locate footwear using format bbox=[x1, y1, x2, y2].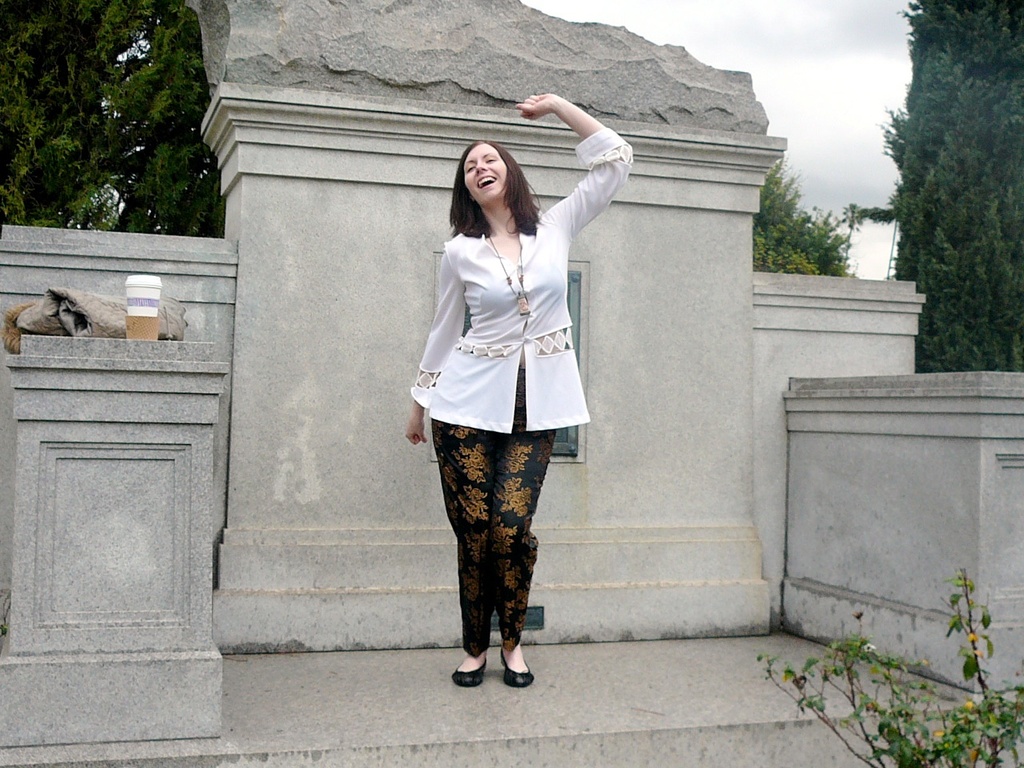
bbox=[501, 646, 534, 689].
